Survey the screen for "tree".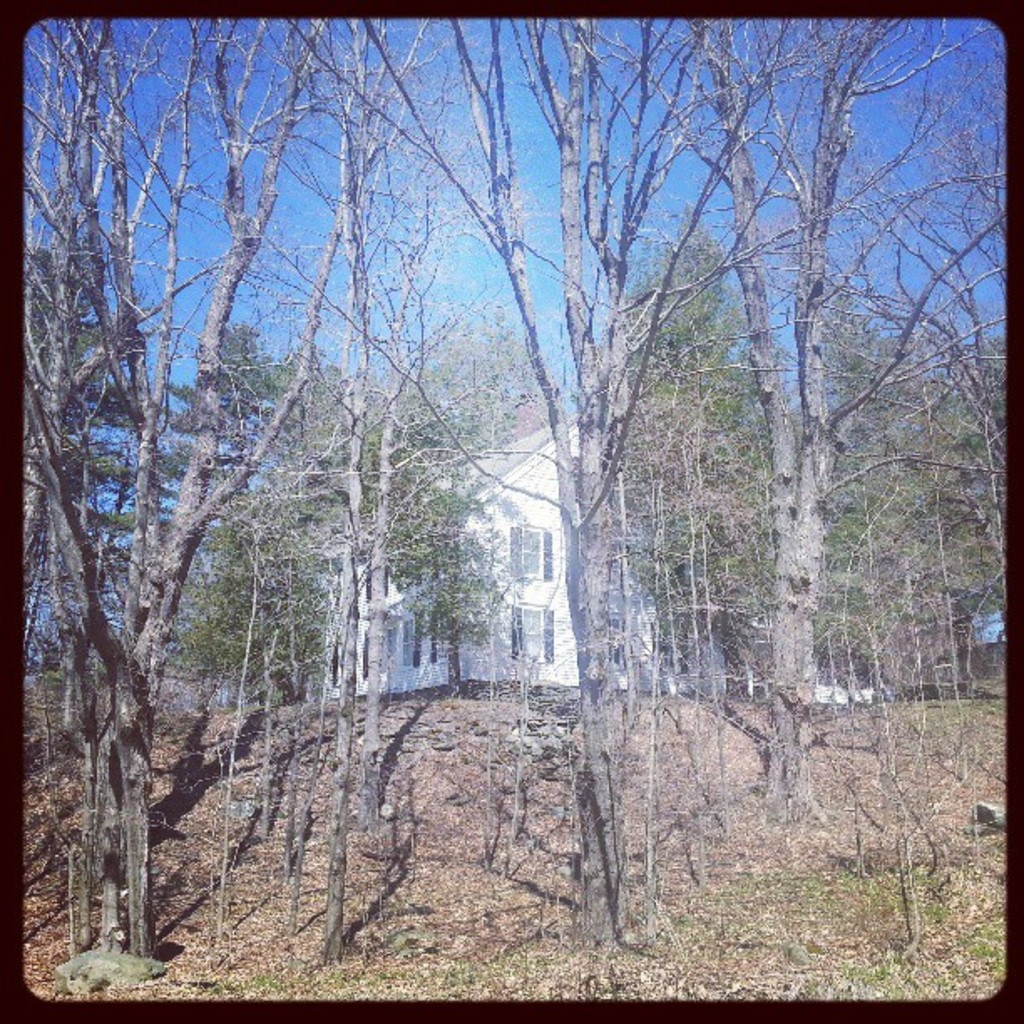
Survey found: BBox(450, 2, 996, 959).
